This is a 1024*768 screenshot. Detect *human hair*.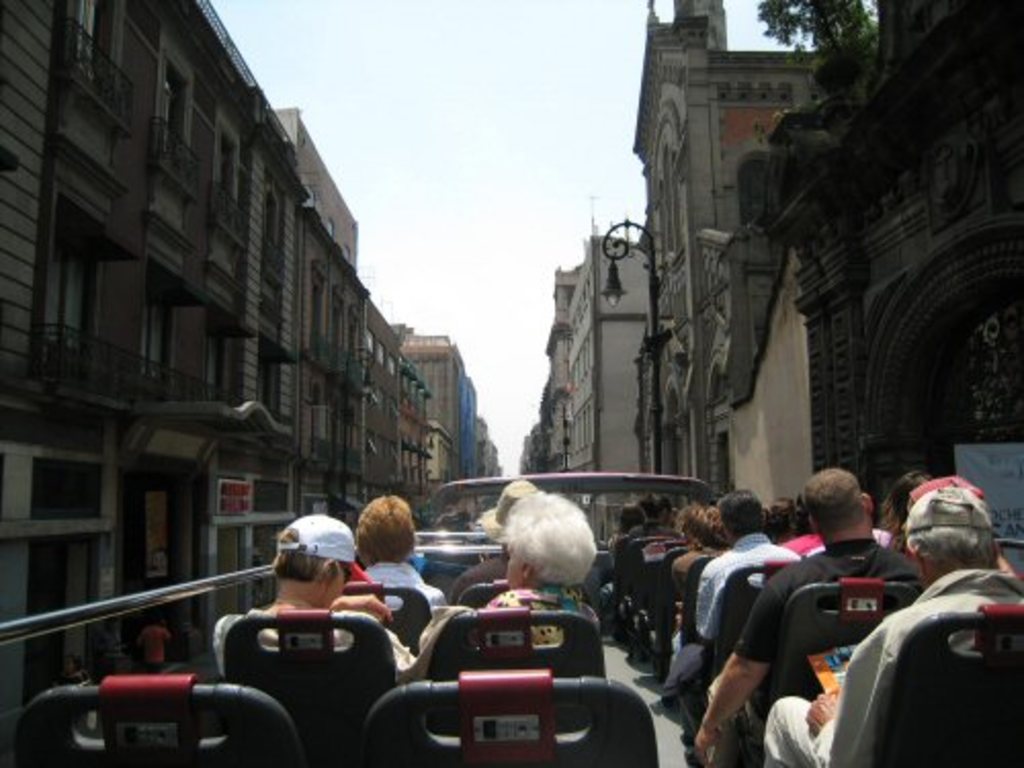
{"x1": 643, "y1": 492, "x2": 670, "y2": 512}.
